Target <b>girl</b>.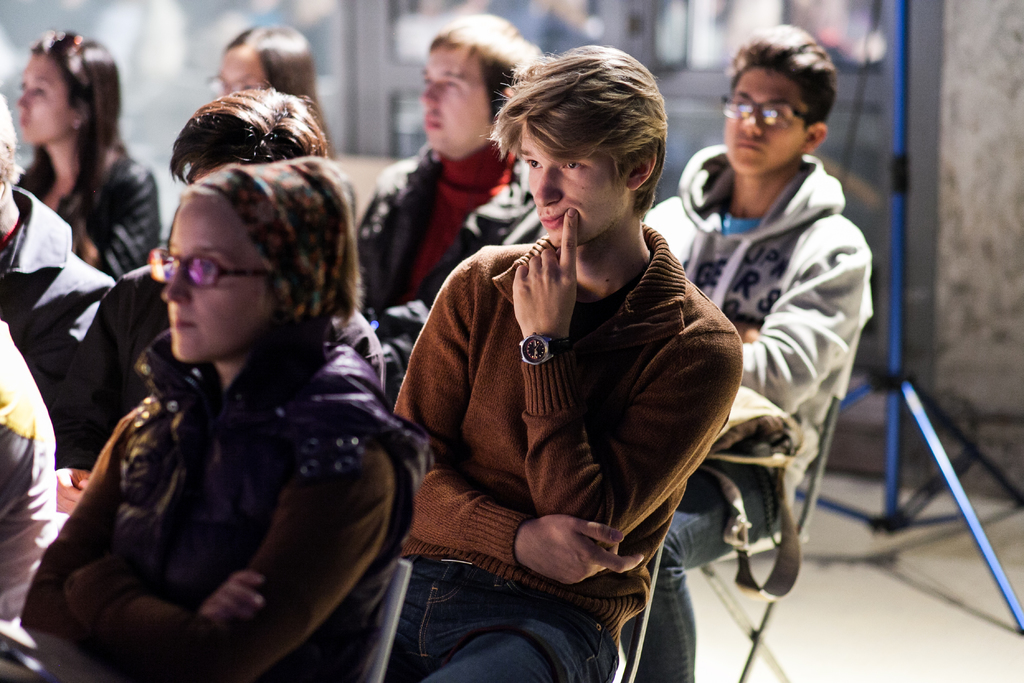
Target region: bbox=(10, 29, 166, 284).
